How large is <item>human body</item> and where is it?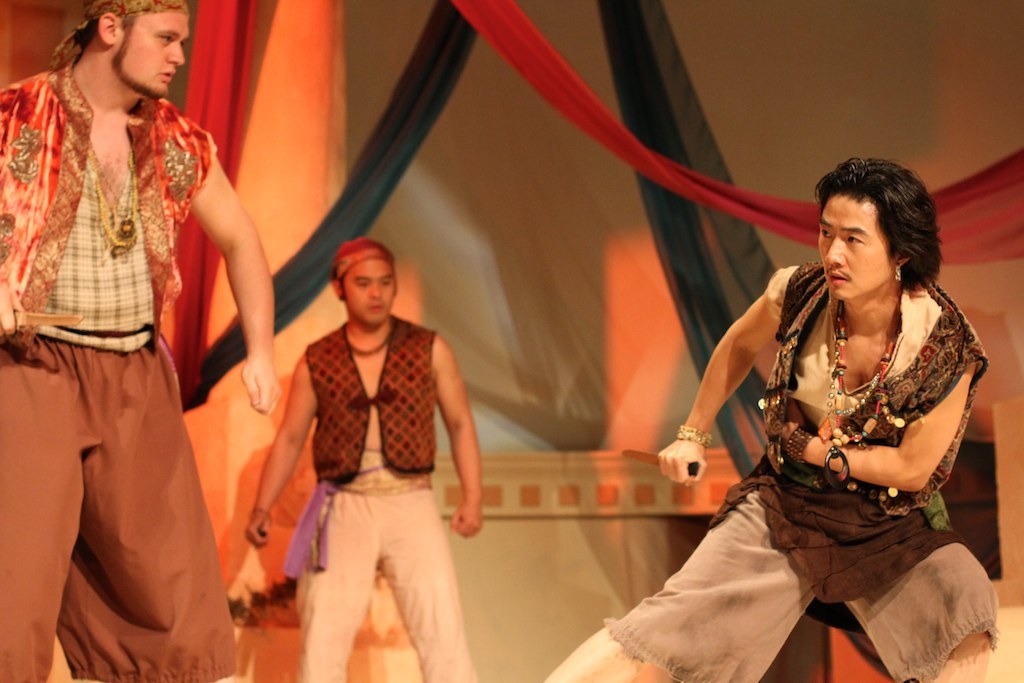
Bounding box: x1=237, y1=232, x2=489, y2=682.
